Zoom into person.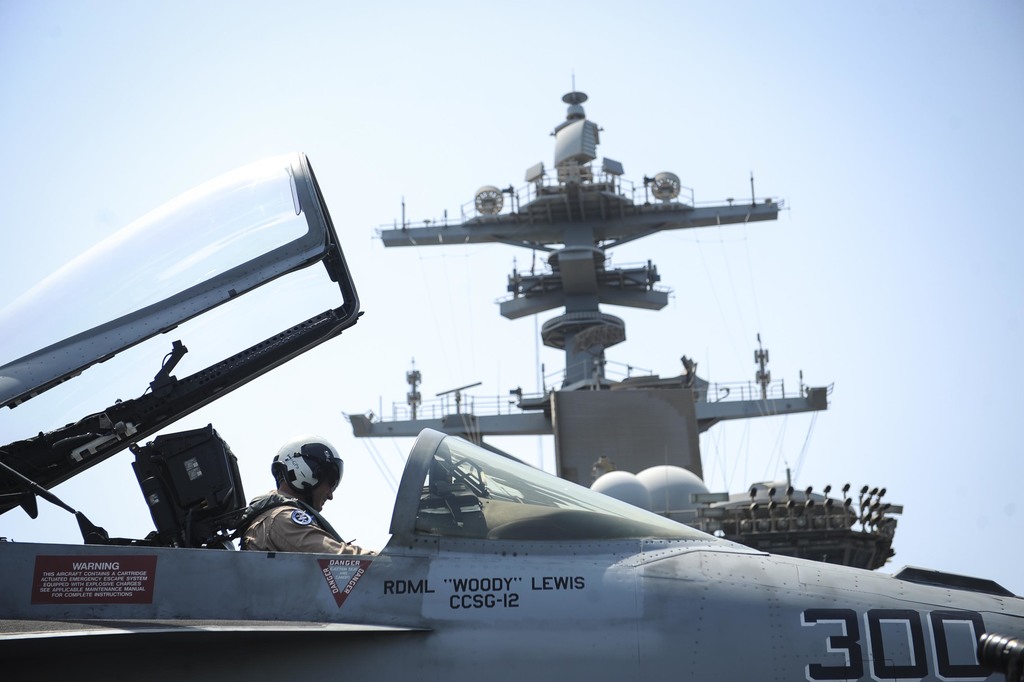
Zoom target: (231,435,342,578).
